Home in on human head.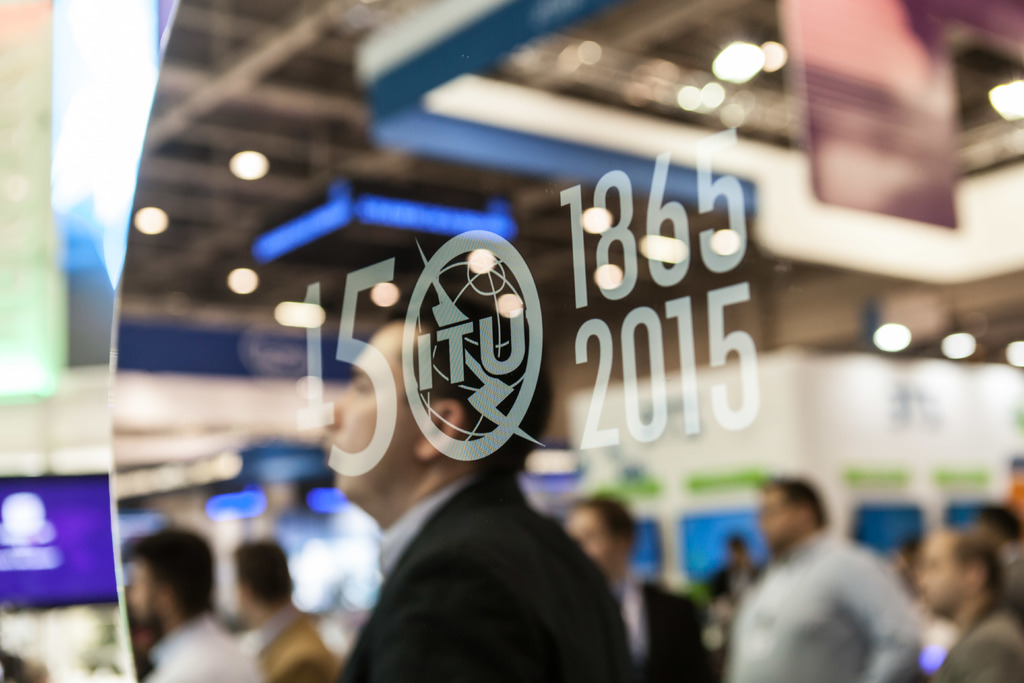
Homed in at left=120, top=532, right=215, bottom=641.
